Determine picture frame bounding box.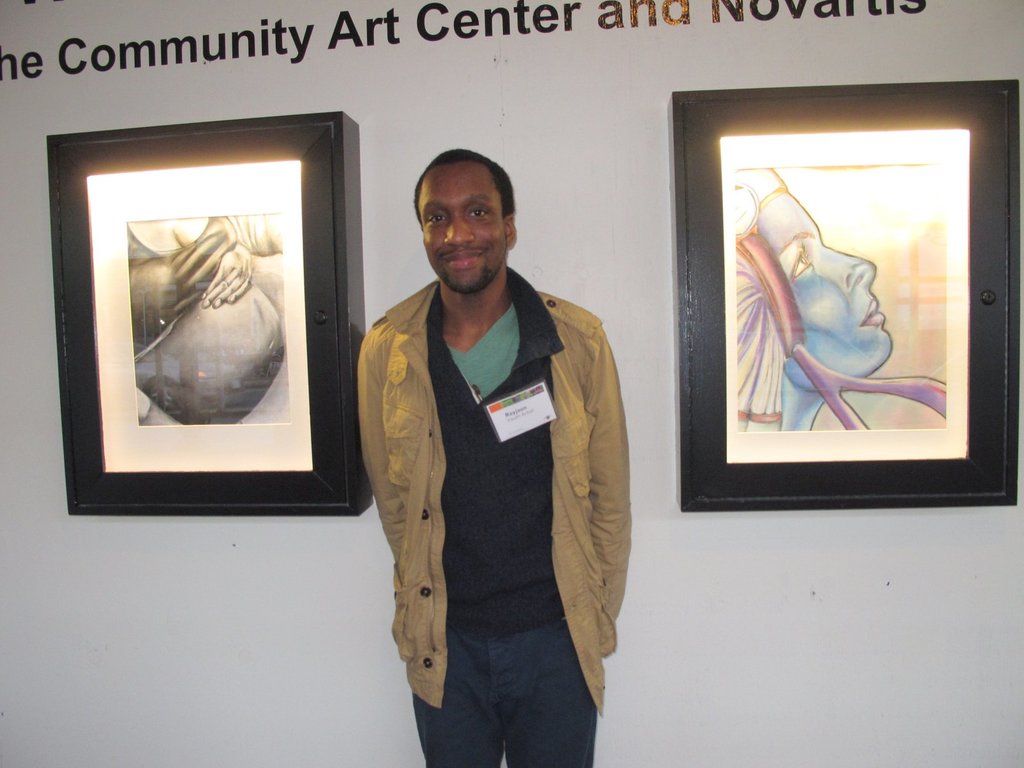
Determined: (669,83,1019,516).
